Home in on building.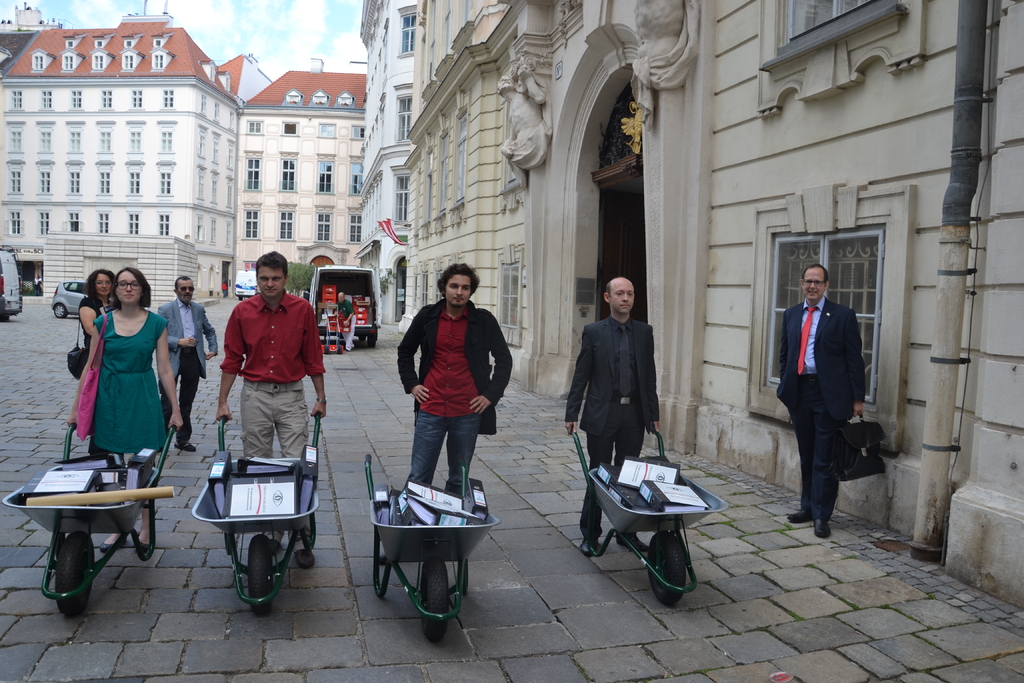
Homed in at BBox(0, 10, 239, 308).
